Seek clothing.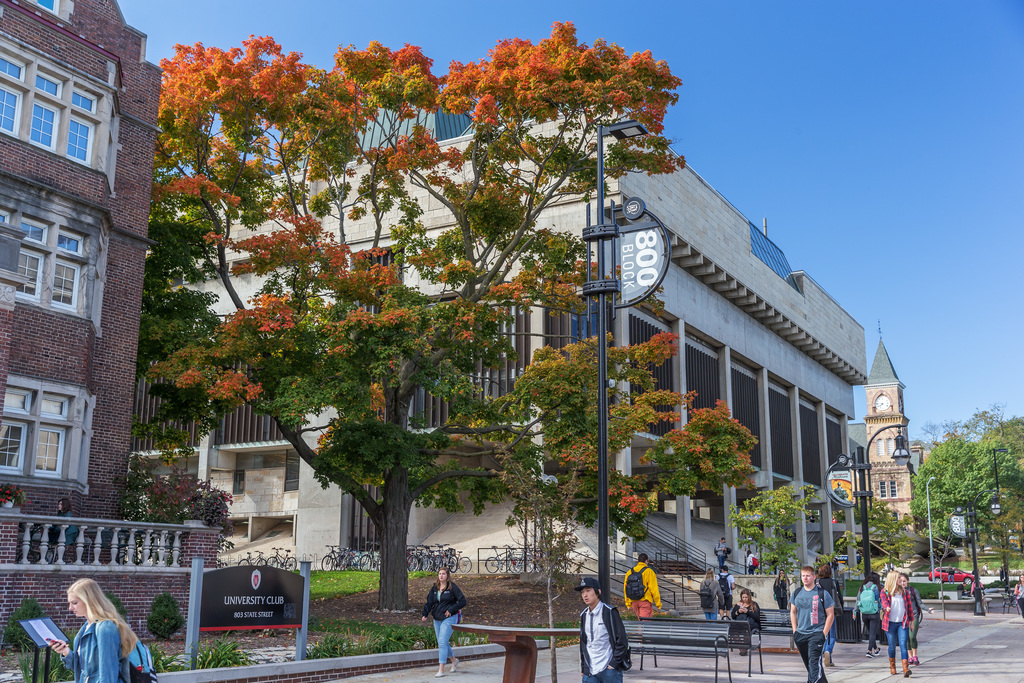
box(41, 593, 134, 680).
